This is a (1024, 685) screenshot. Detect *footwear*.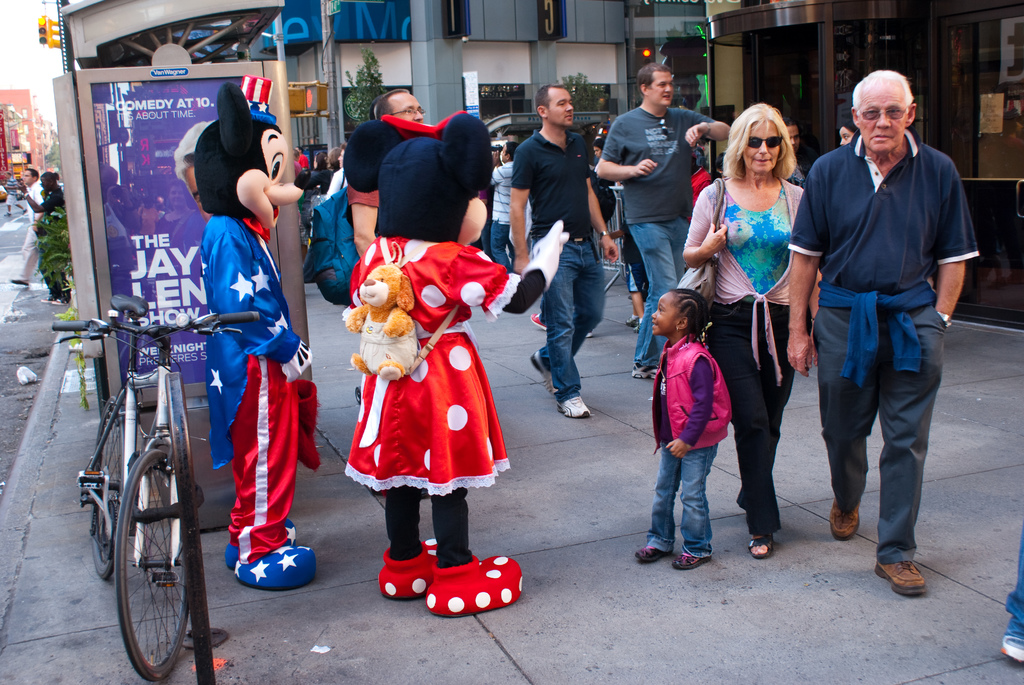
{"left": 56, "top": 297, "right": 74, "bottom": 306}.
